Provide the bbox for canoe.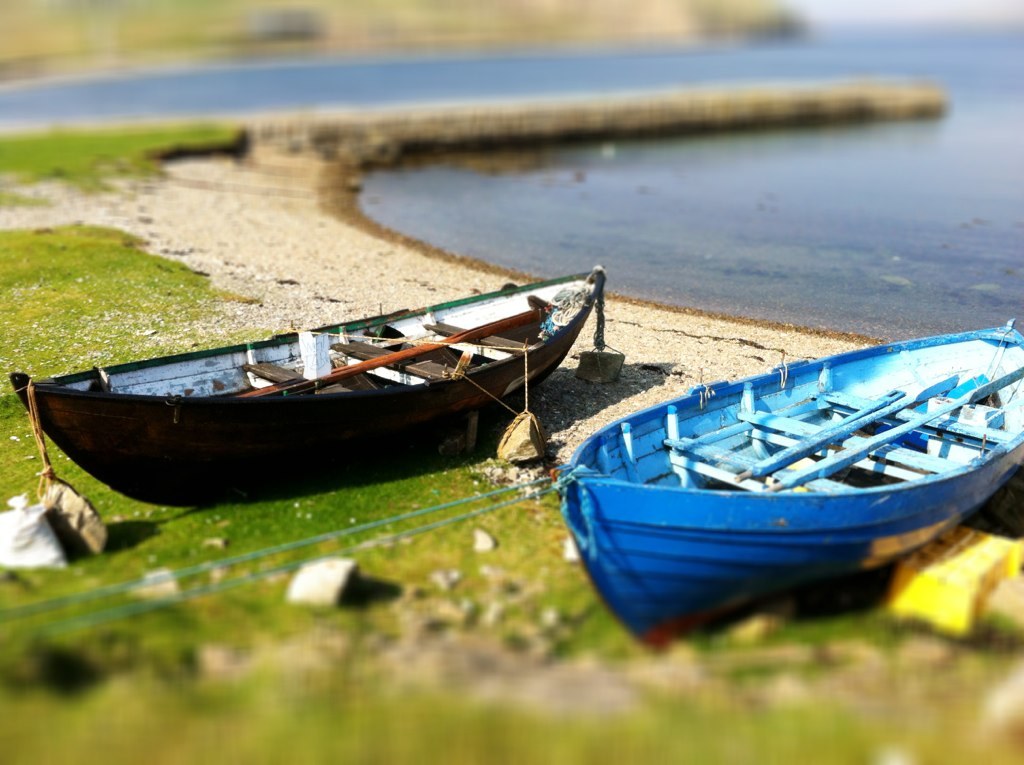
569/343/1013/627.
